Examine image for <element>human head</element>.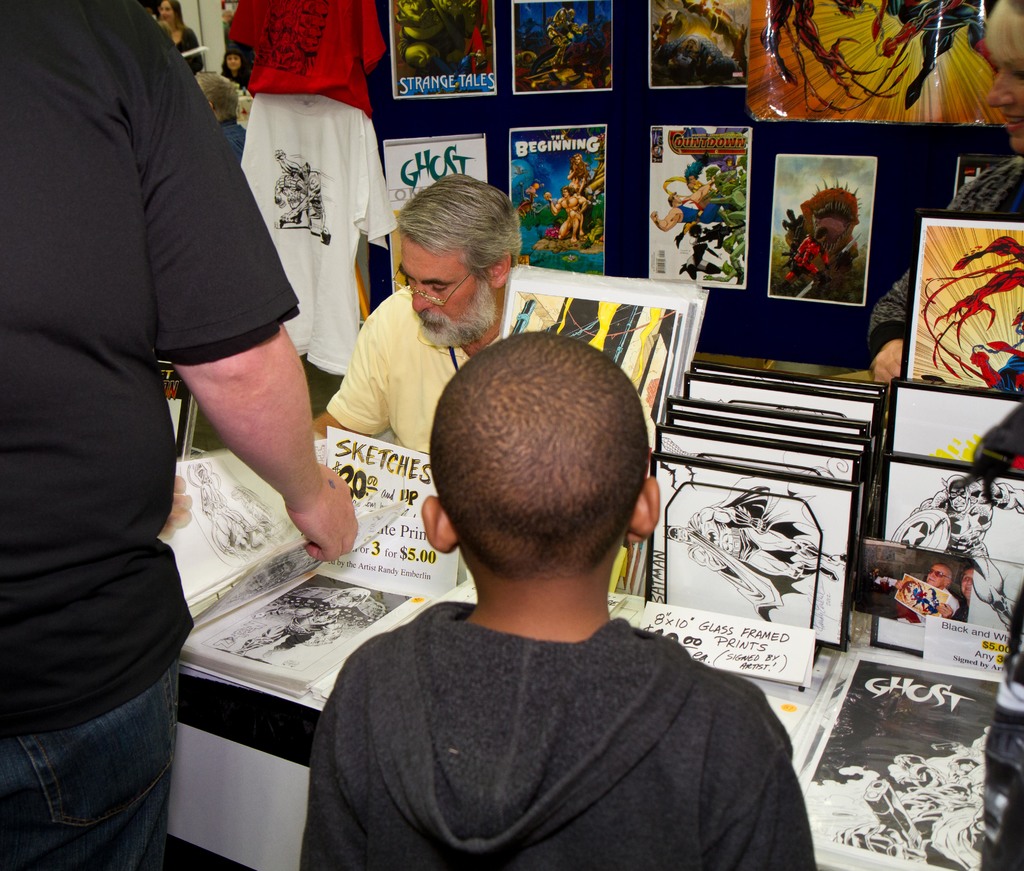
Examination result: pyautogui.locateOnScreen(392, 172, 519, 350).
